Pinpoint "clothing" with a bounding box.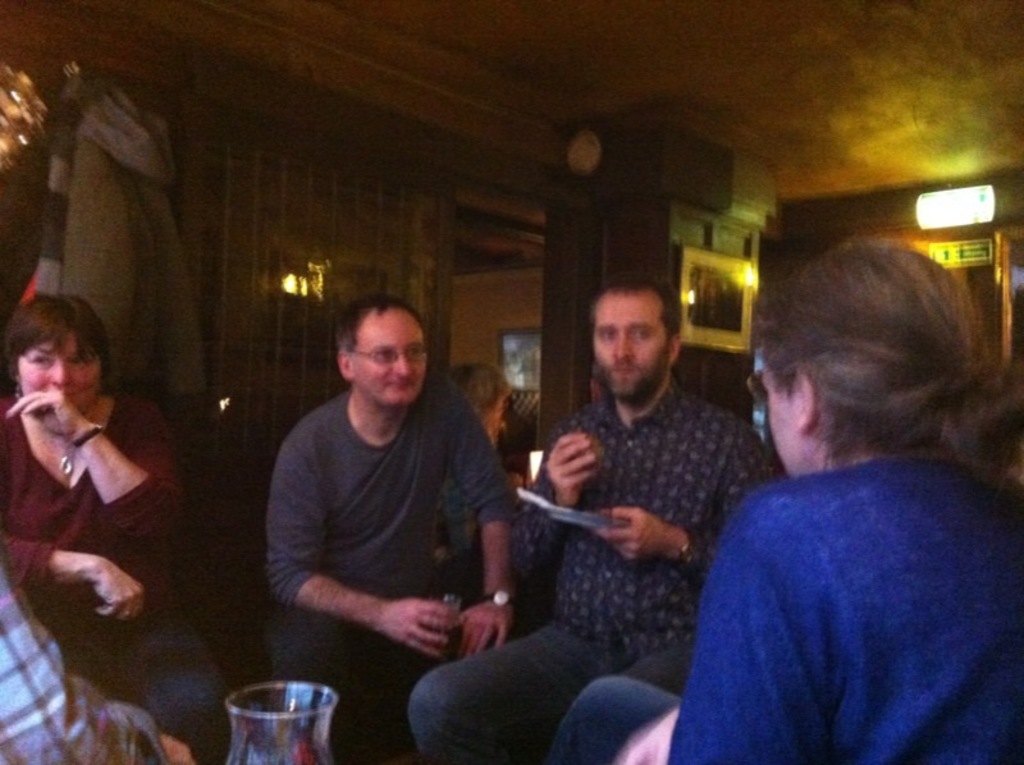
select_region(403, 376, 778, 764).
